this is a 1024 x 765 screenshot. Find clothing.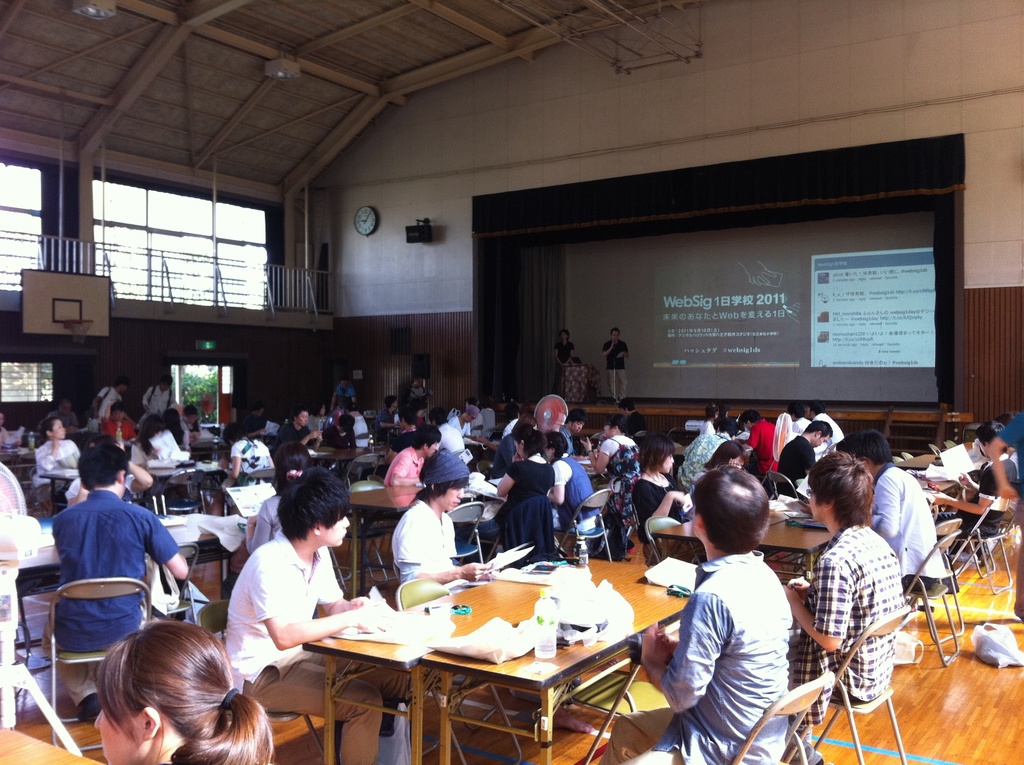
Bounding box: l=871, t=463, r=956, b=575.
